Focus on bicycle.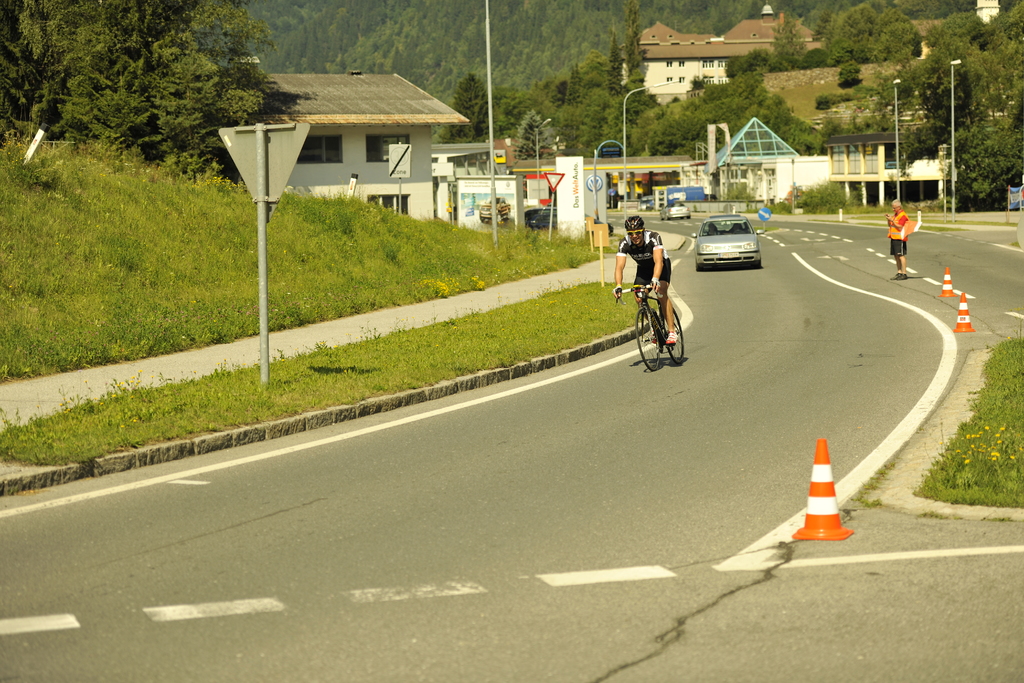
Focused at [611, 279, 687, 367].
